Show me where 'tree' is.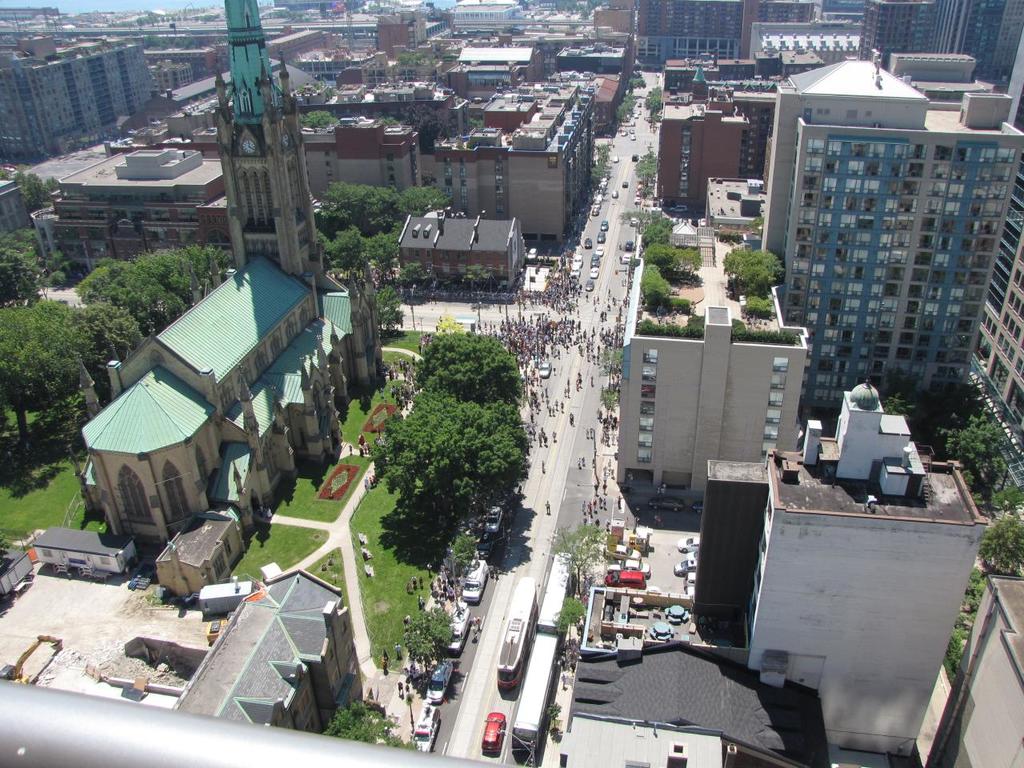
'tree' is at box=[469, 111, 482, 130].
